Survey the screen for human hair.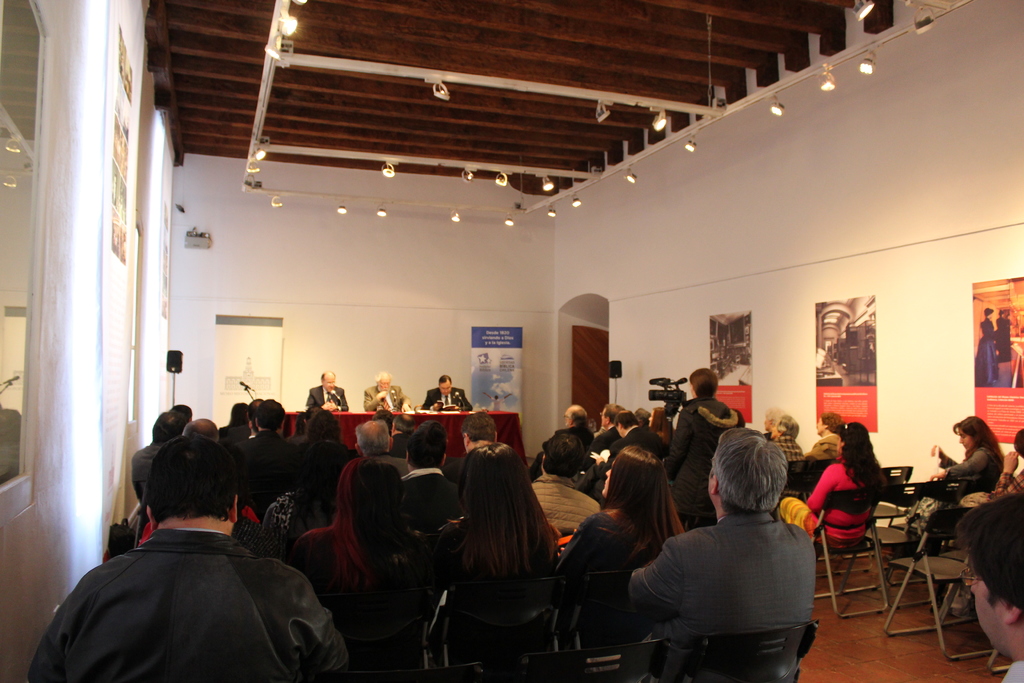
Survey found: Rect(172, 404, 192, 419).
